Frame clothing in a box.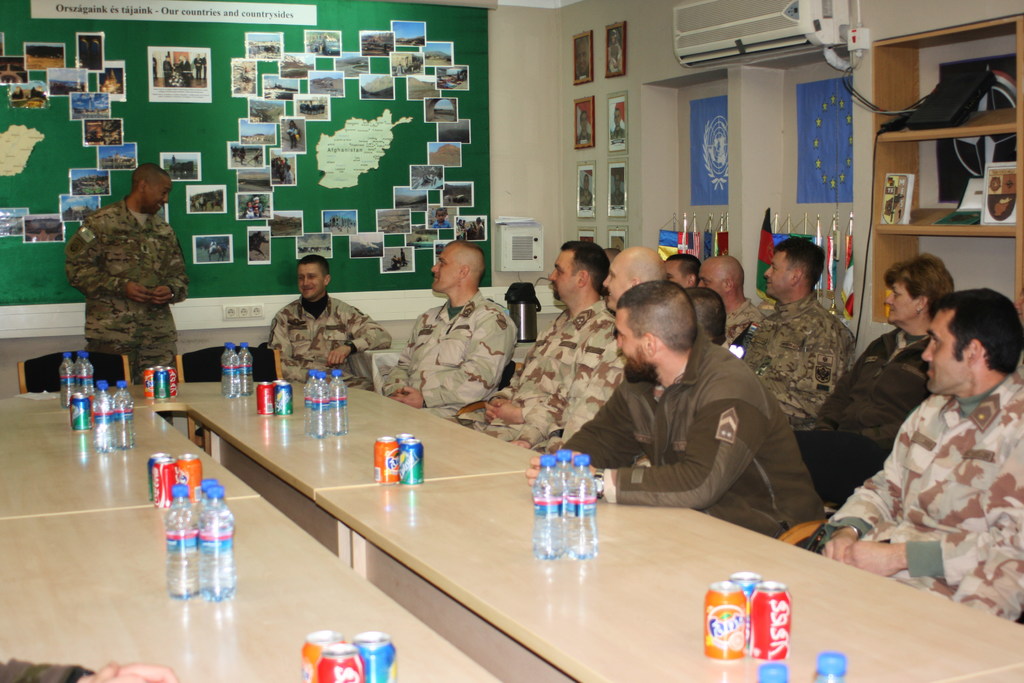
545, 301, 623, 438.
